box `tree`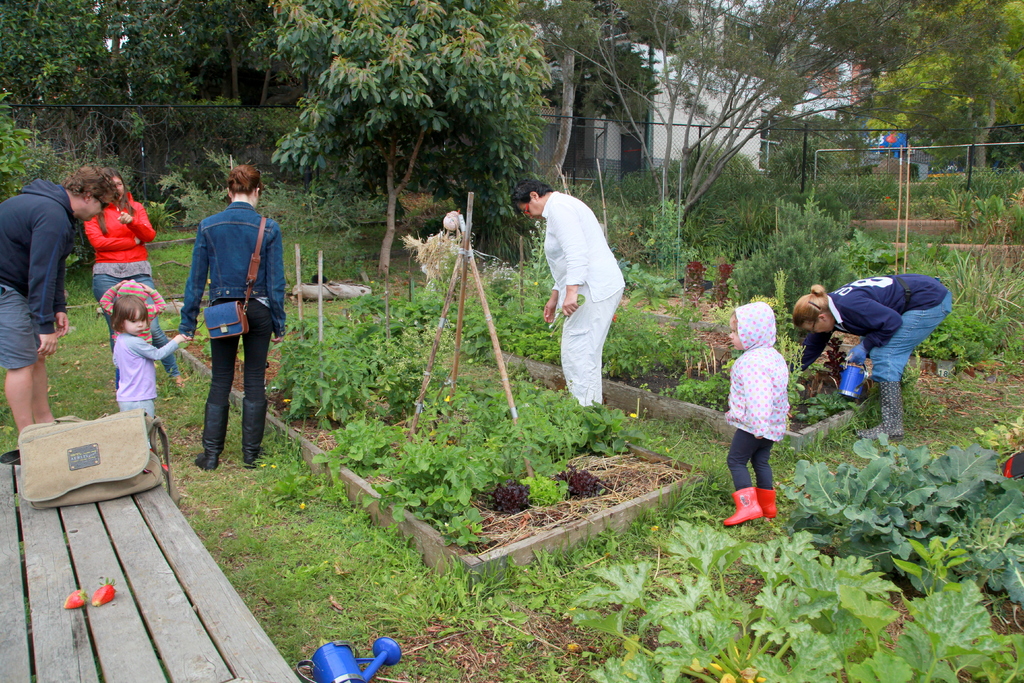
[561,0,899,234]
